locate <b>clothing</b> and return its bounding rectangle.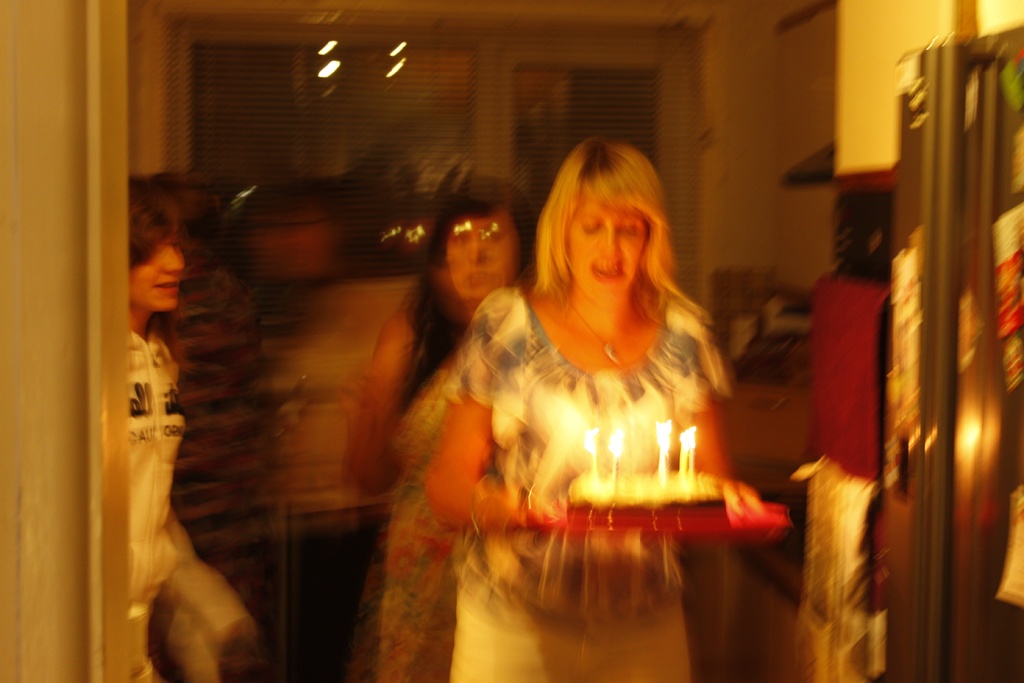
<box>131,336,262,682</box>.
